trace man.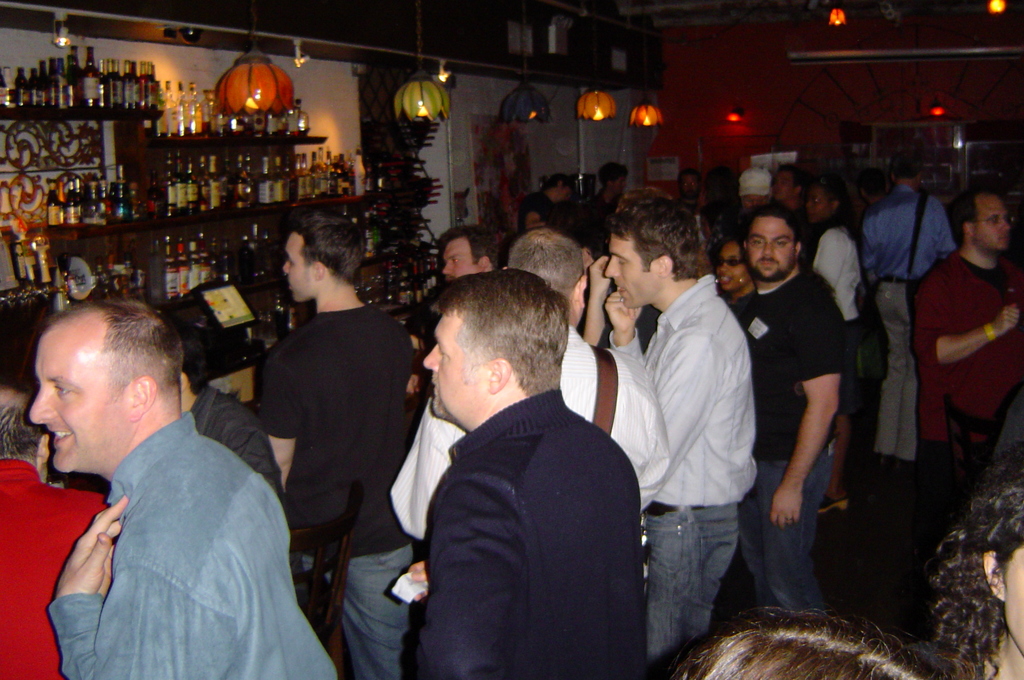
Traced to detection(177, 329, 298, 505).
